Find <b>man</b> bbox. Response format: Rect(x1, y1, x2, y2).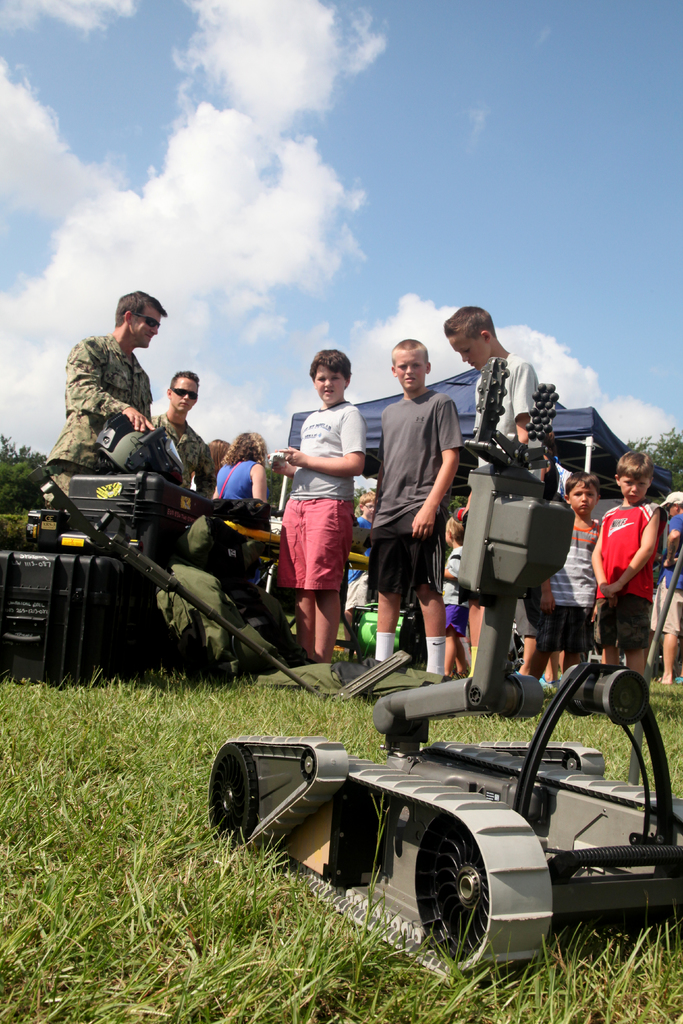
Rect(151, 375, 213, 496).
